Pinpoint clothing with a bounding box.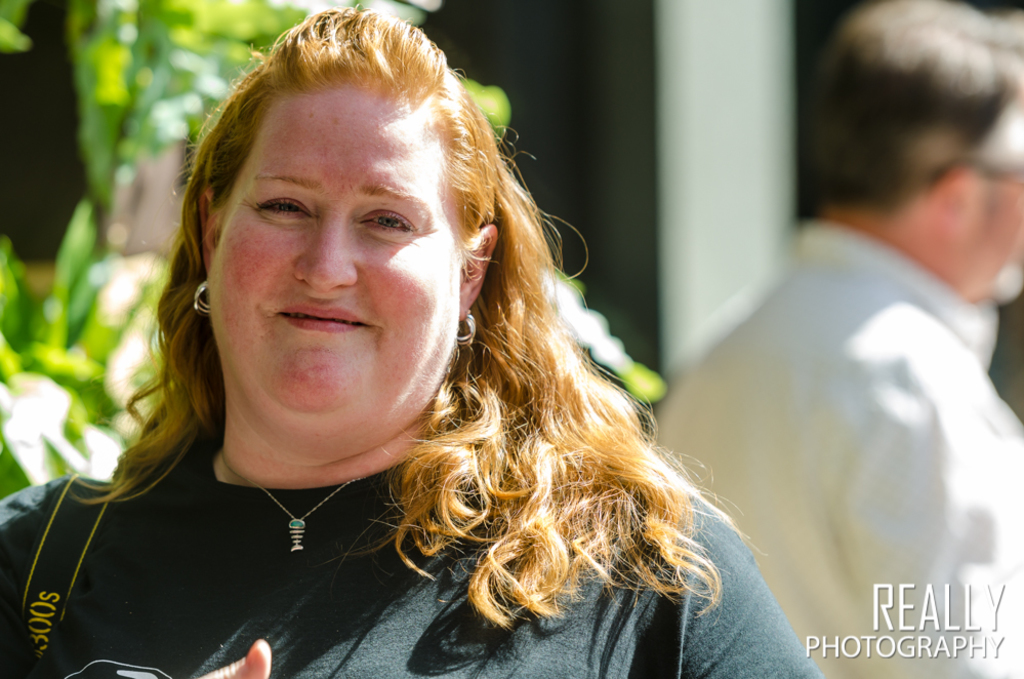
<region>723, 124, 1023, 622</region>.
